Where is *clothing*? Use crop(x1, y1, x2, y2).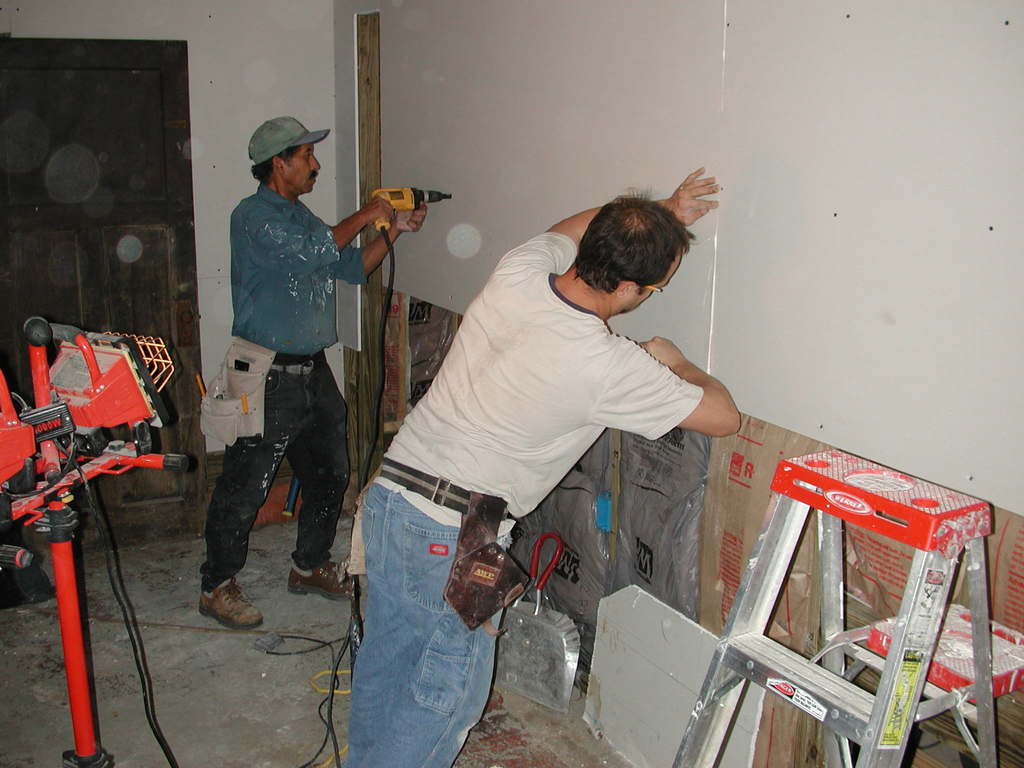
crop(339, 476, 514, 767).
